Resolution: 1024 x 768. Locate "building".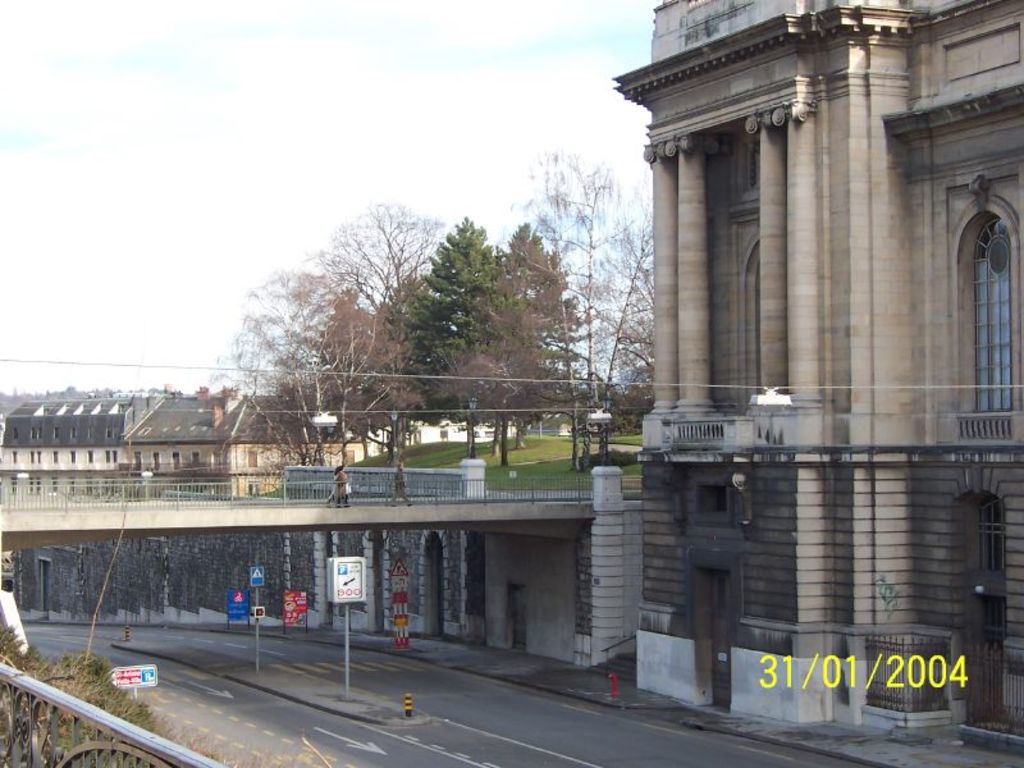
<box>123,388,365,498</box>.
